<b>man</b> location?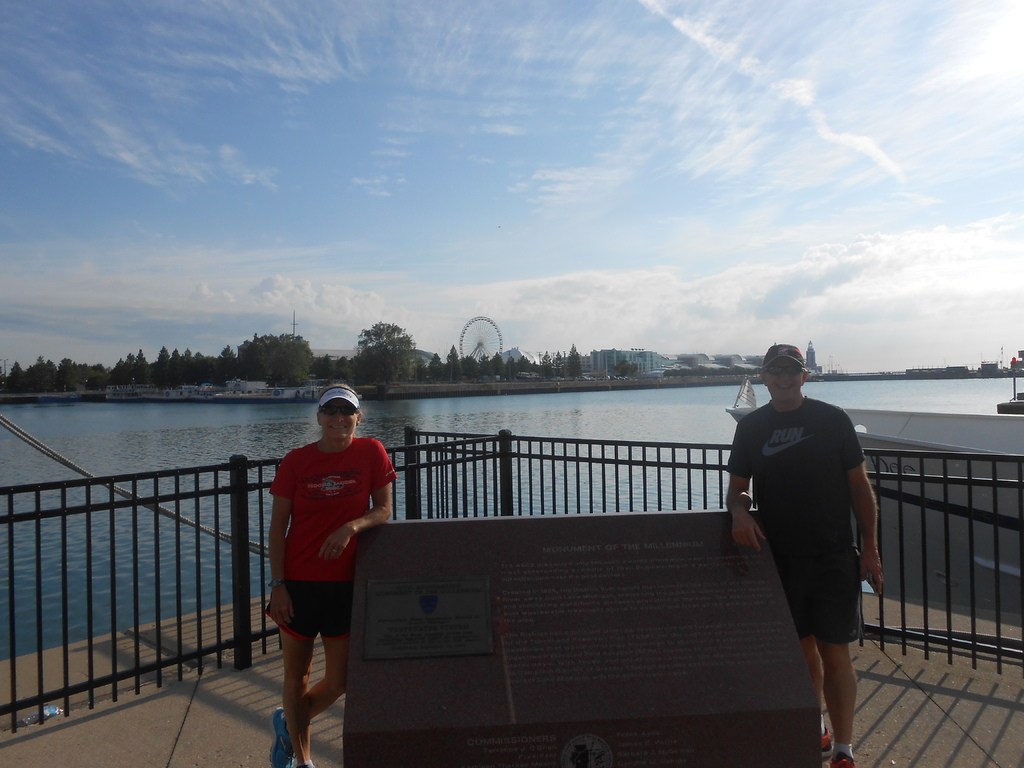
box=[726, 345, 876, 767]
